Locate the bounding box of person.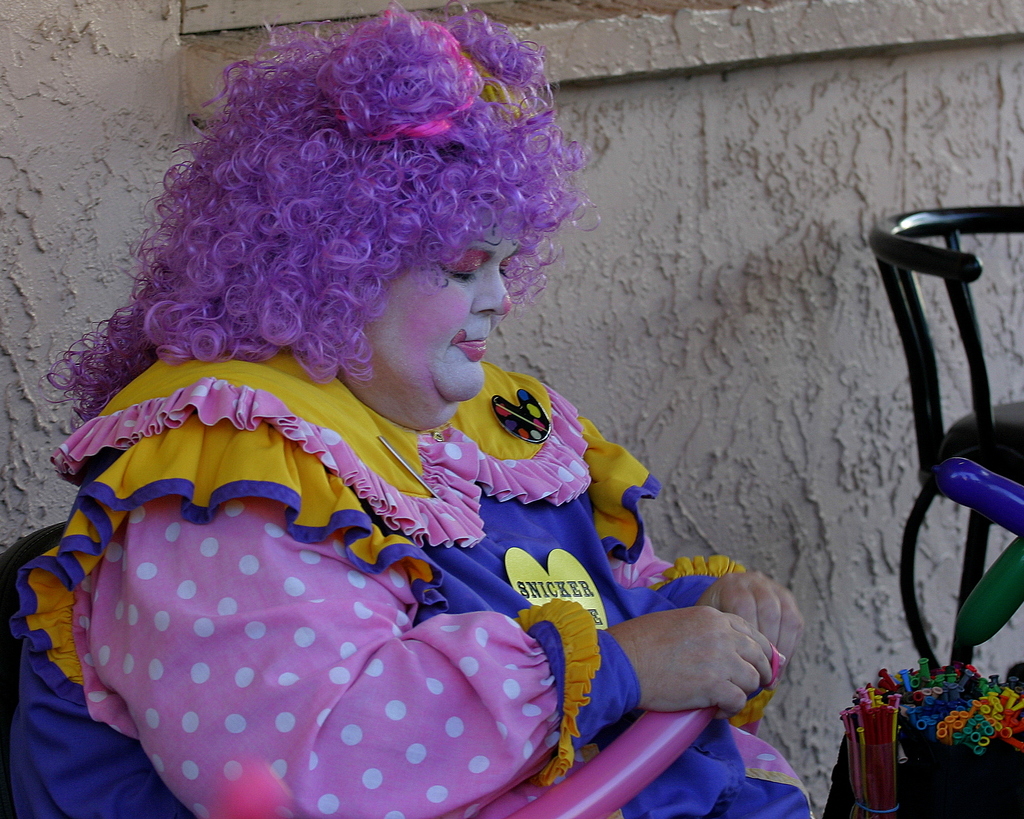
Bounding box: x1=8 y1=3 x2=824 y2=818.
